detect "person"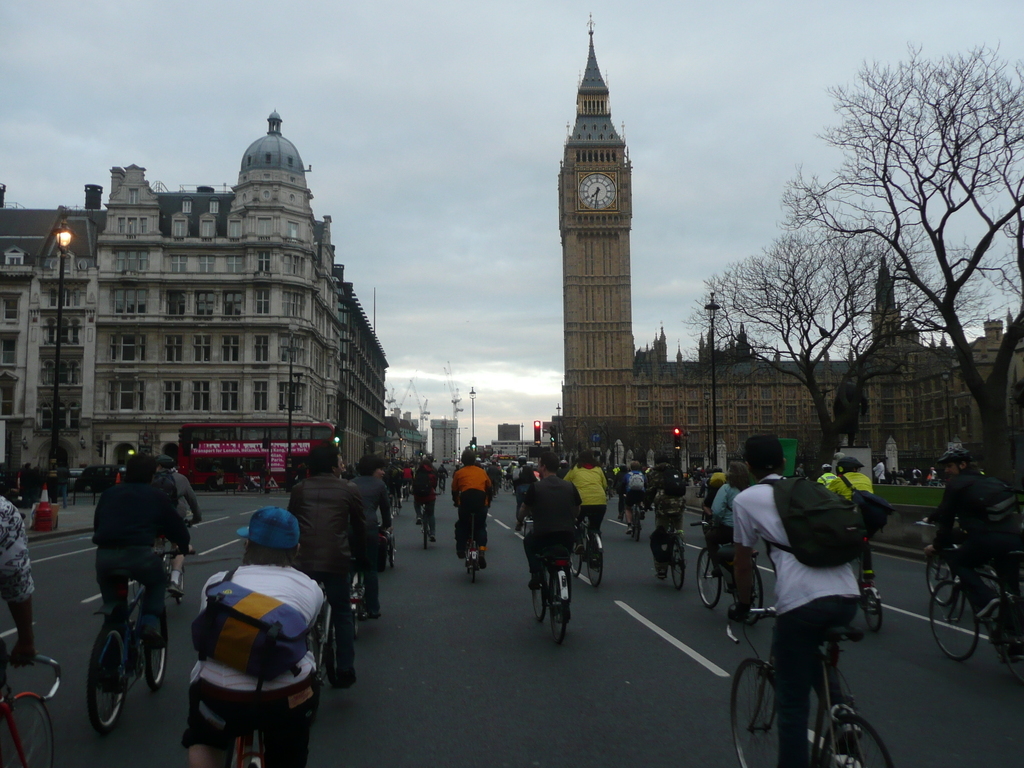
BBox(643, 447, 678, 582)
